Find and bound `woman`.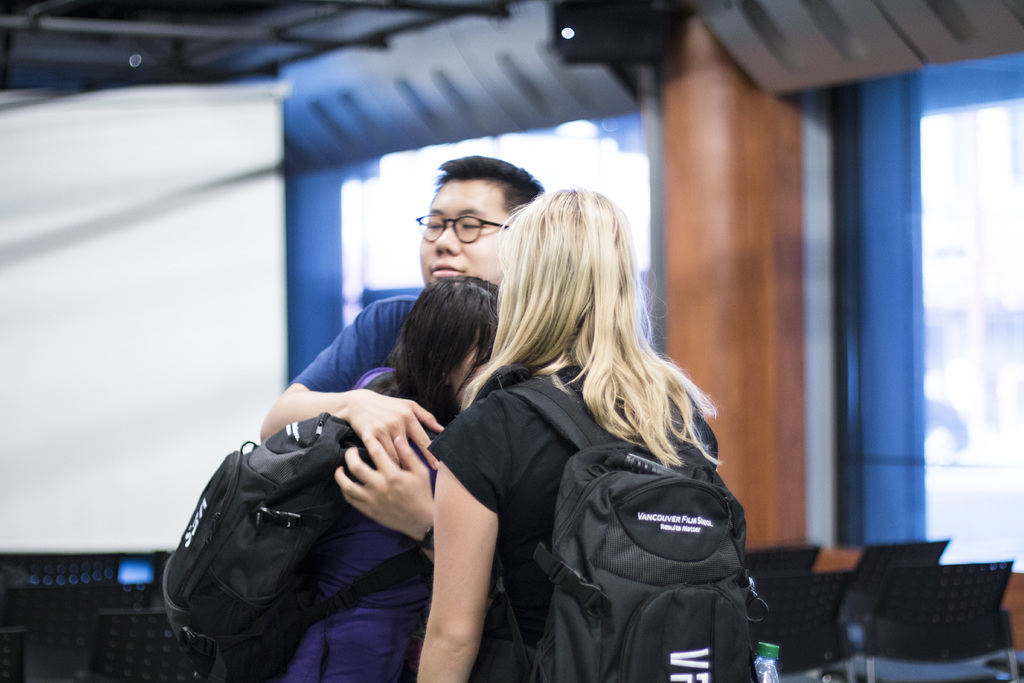
Bound: x1=273, y1=273, x2=501, y2=682.
